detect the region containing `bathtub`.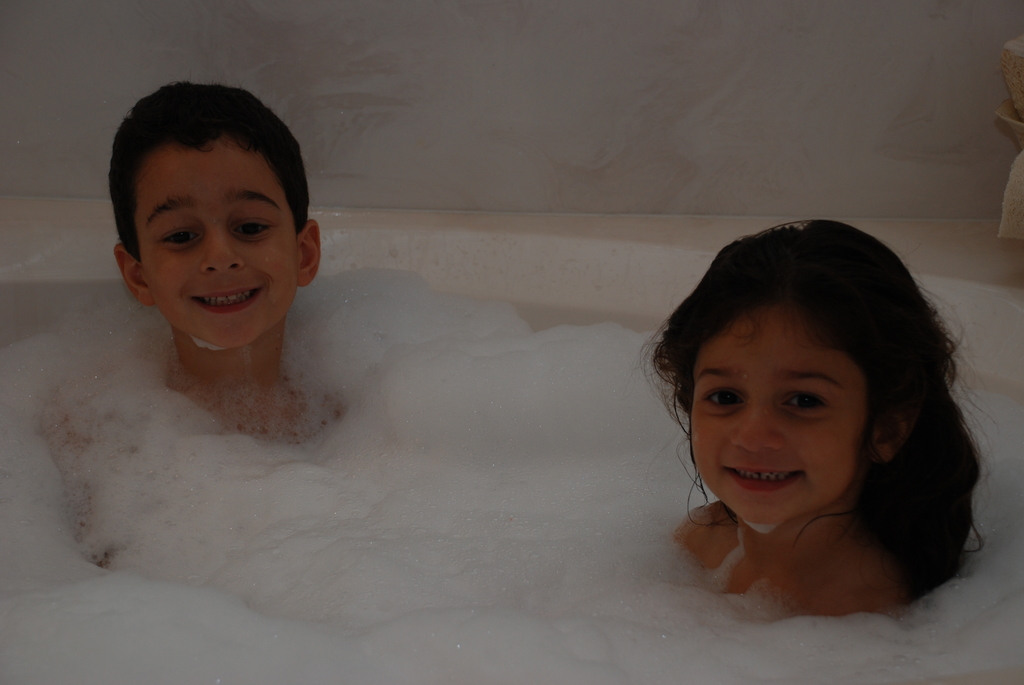
bbox(0, 200, 1023, 684).
